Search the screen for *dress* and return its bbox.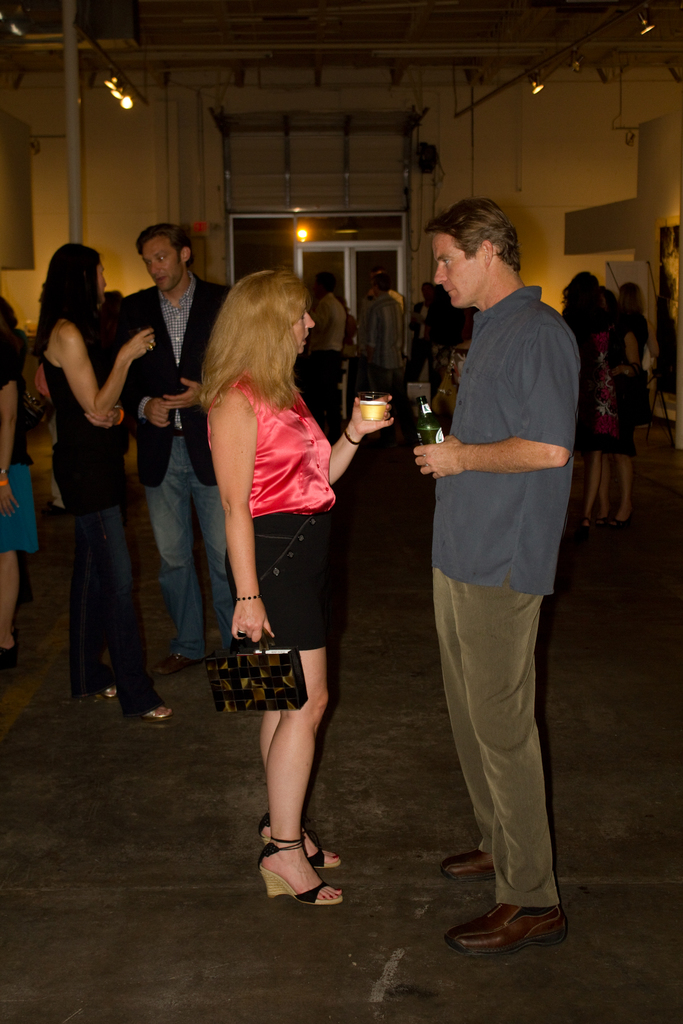
Found: BBox(589, 323, 639, 461).
